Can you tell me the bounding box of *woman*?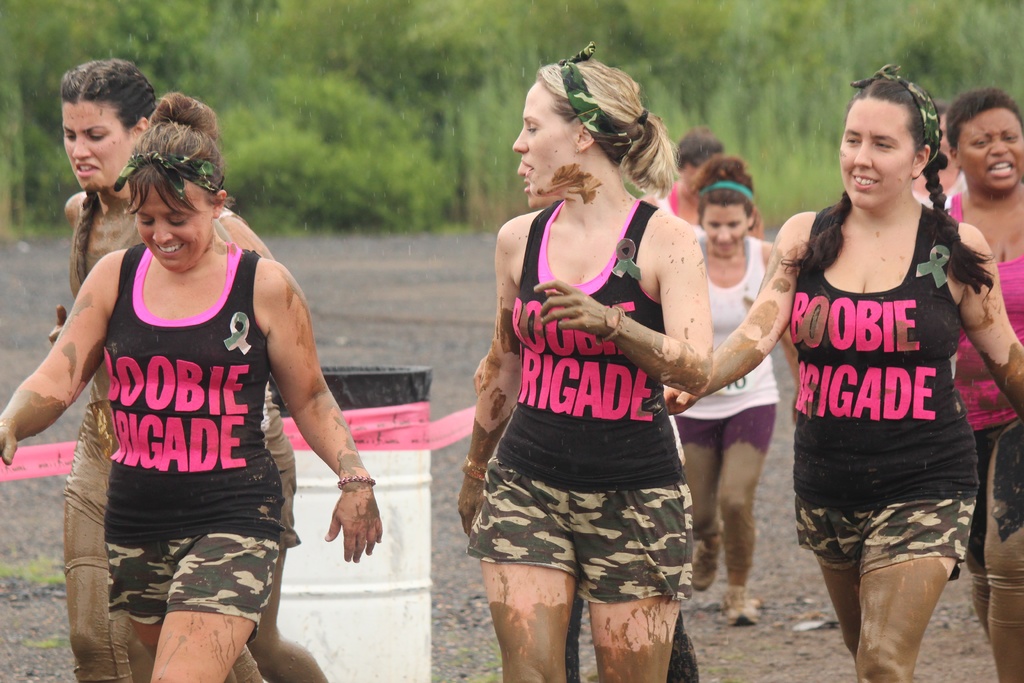
{"x1": 0, "y1": 94, "x2": 385, "y2": 682}.
